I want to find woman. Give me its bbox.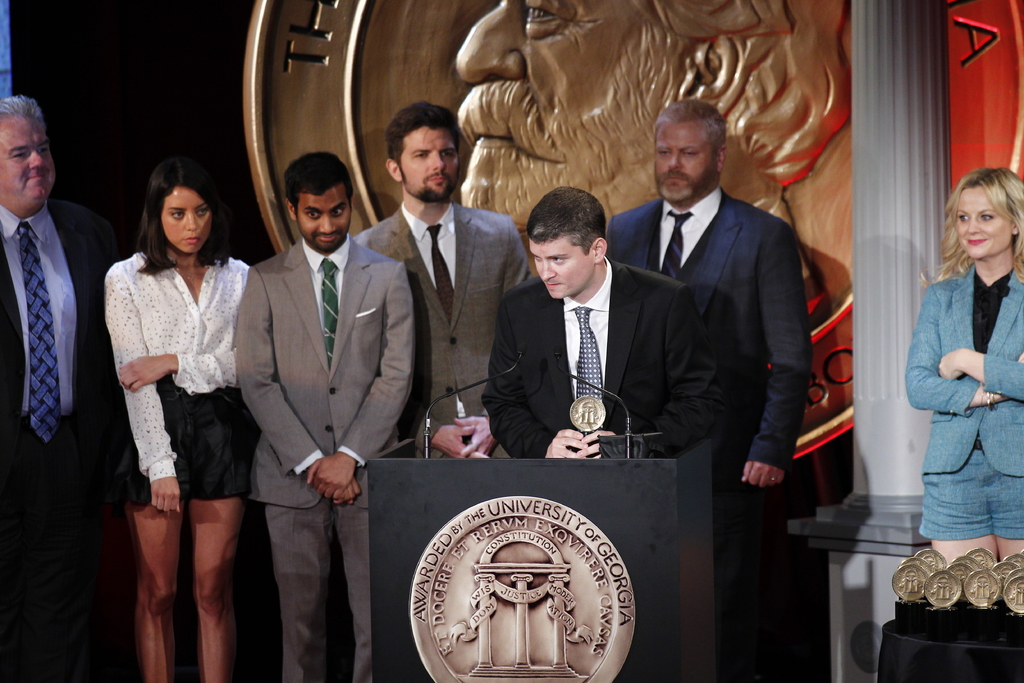
bbox=[94, 156, 261, 674].
